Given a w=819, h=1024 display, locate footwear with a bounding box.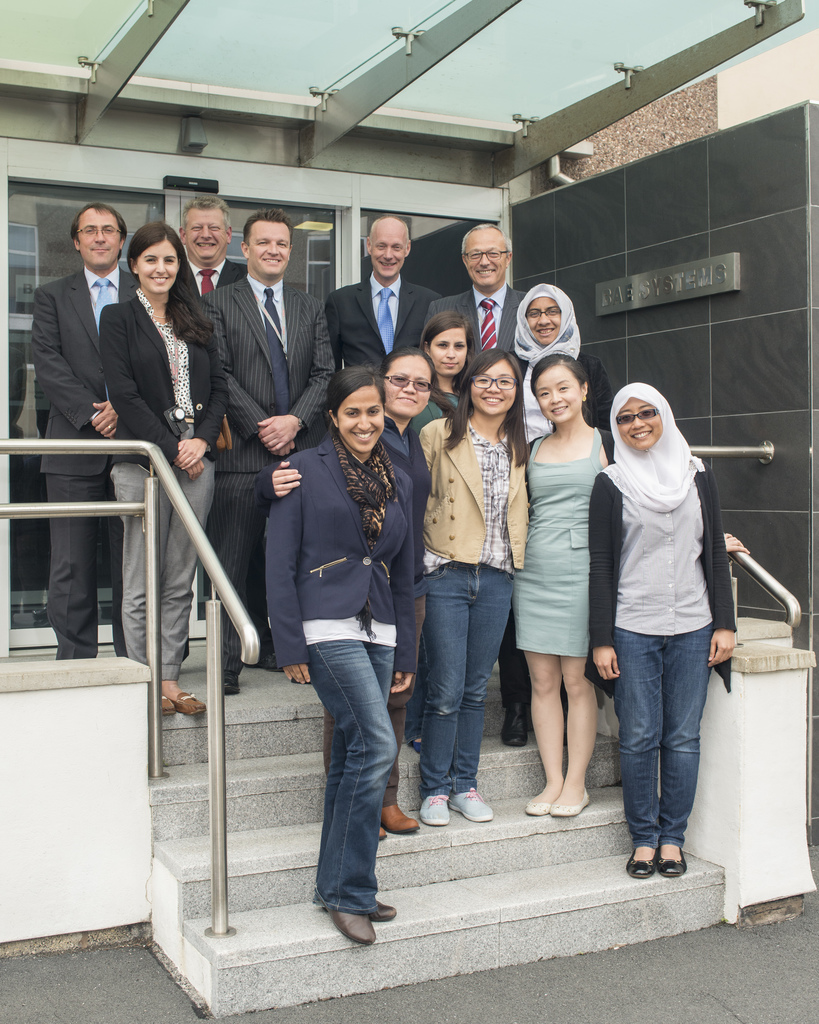
Located: locate(381, 802, 421, 828).
